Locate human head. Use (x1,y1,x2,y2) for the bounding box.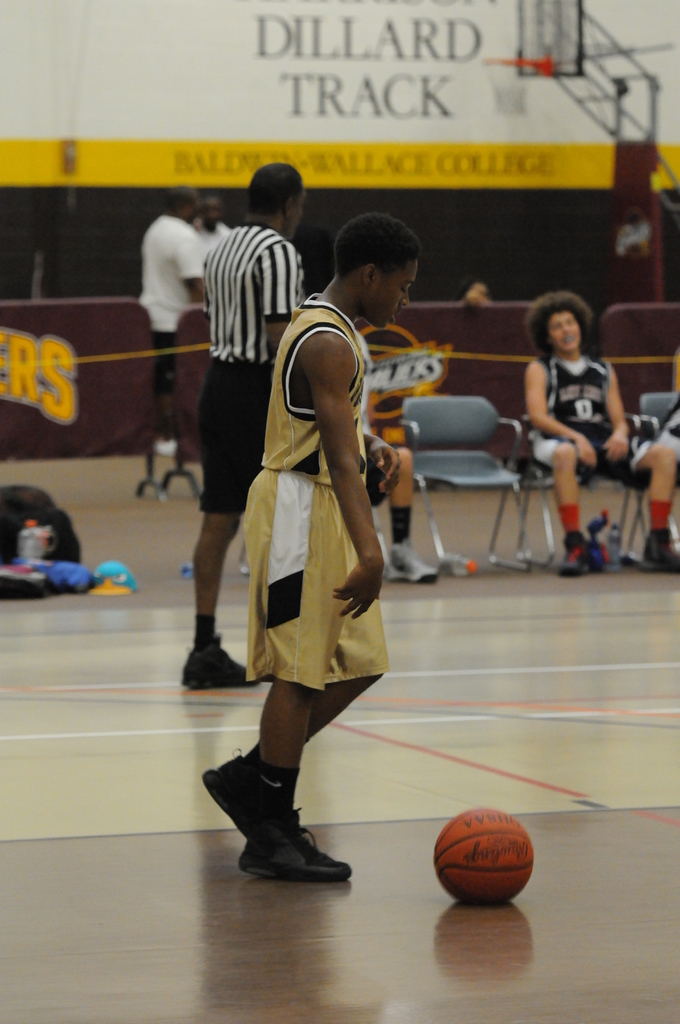
(166,179,199,218).
